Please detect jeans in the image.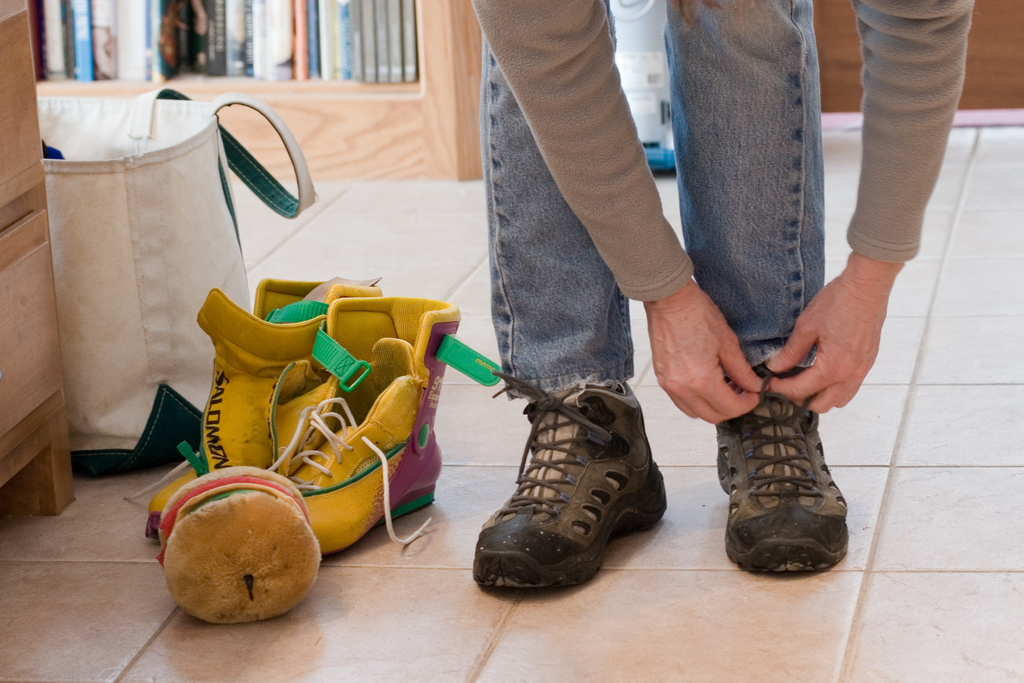
(481,0,828,400).
